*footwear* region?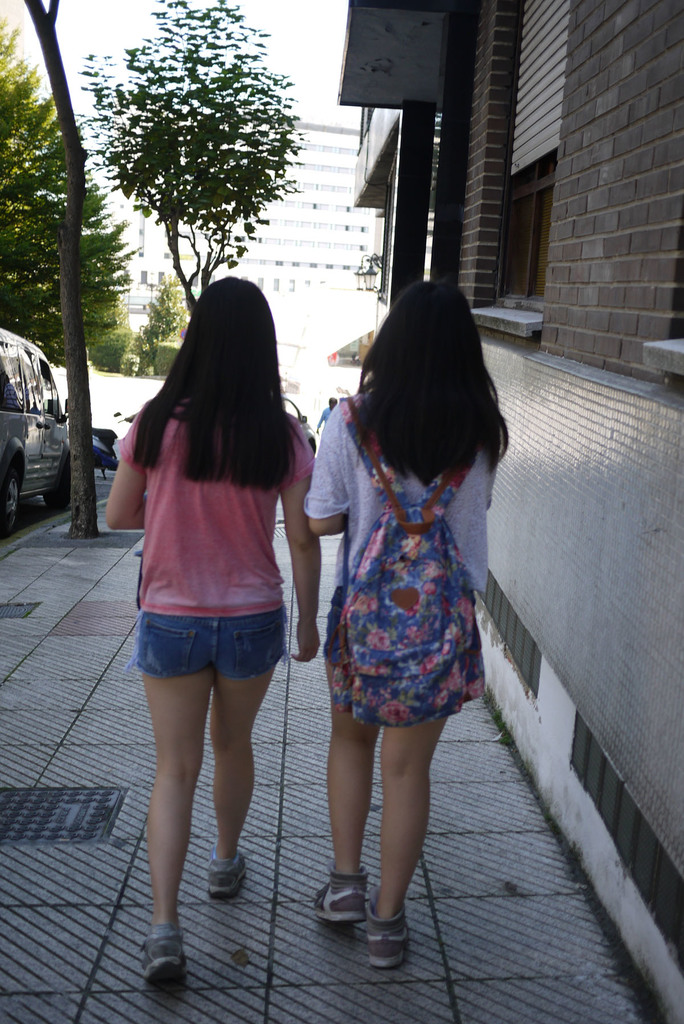
detection(312, 872, 369, 921)
